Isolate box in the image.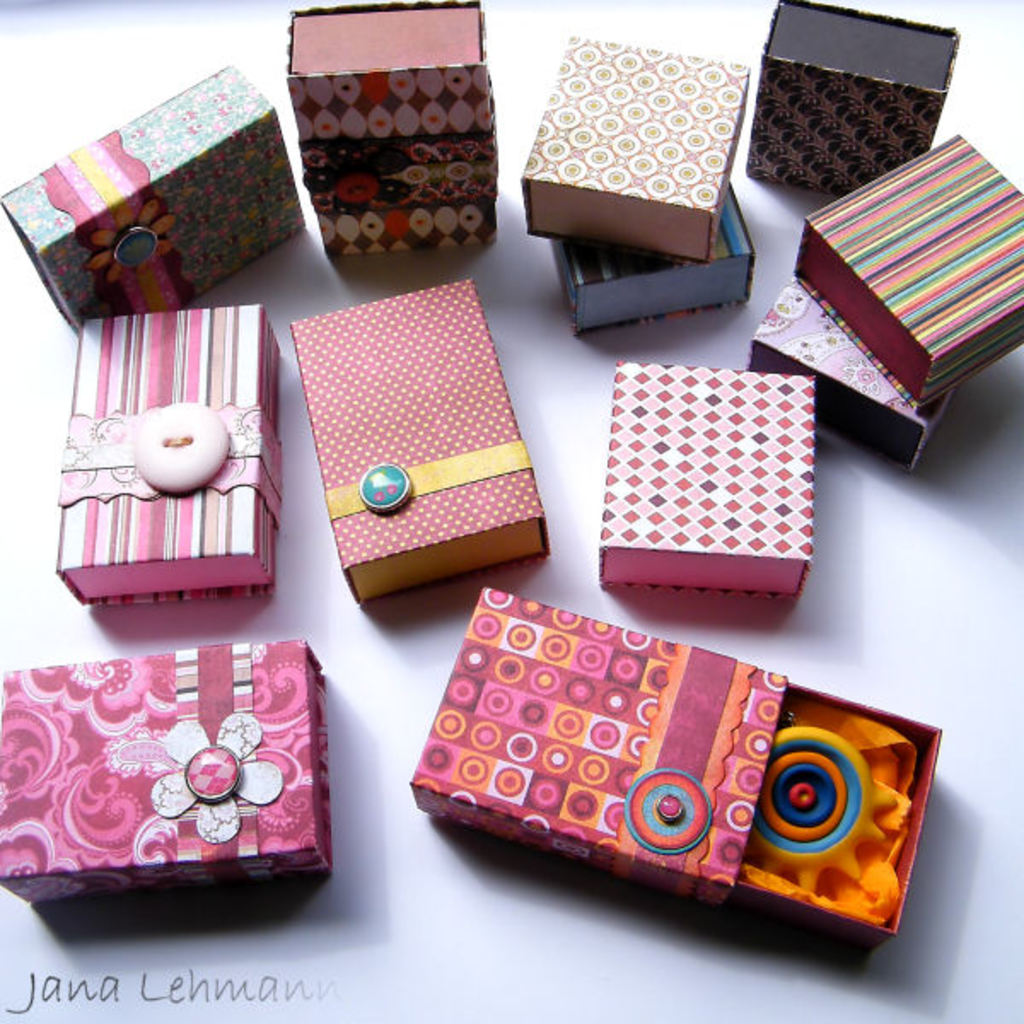
Isolated region: bbox=(601, 358, 824, 582).
